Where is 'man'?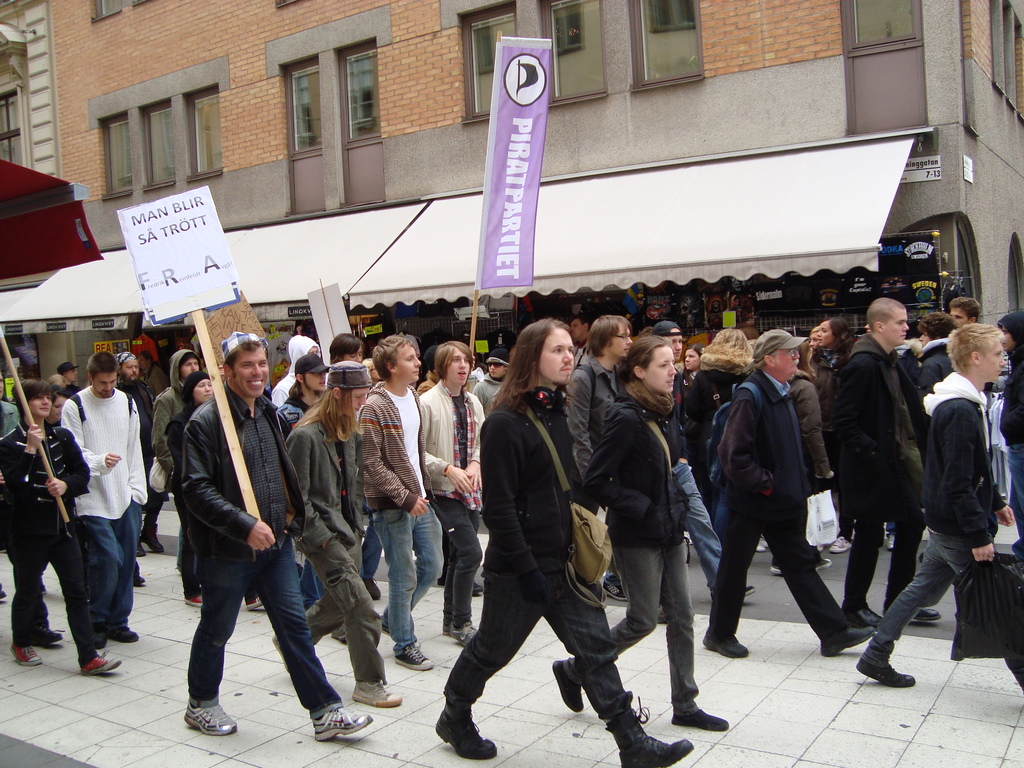
(355, 333, 445, 671).
